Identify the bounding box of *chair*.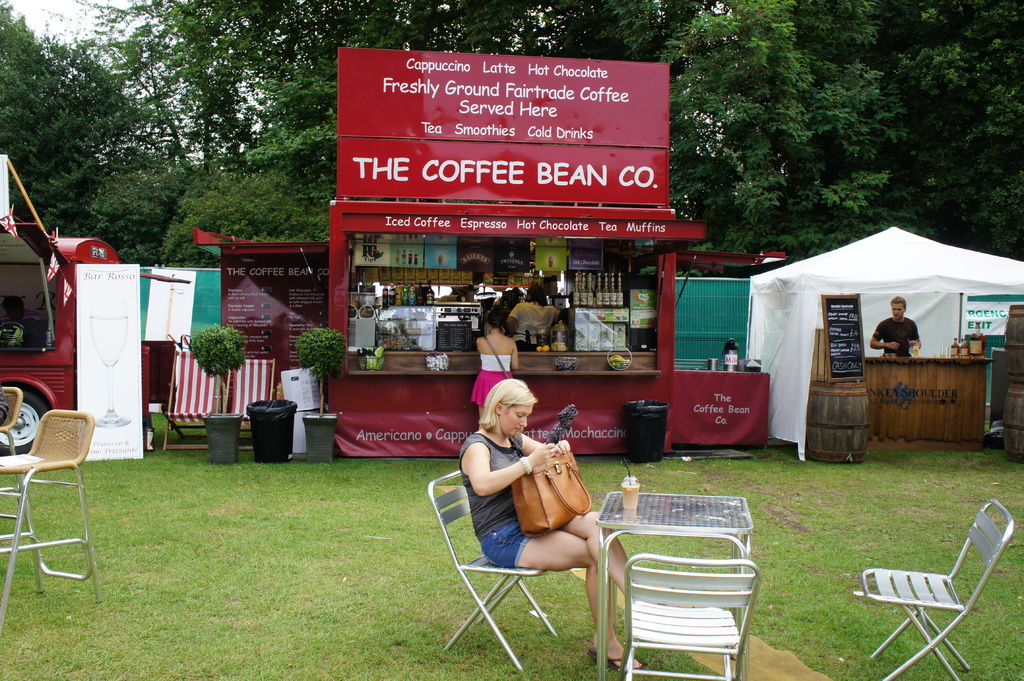
[left=850, top=494, right=1023, bottom=680].
